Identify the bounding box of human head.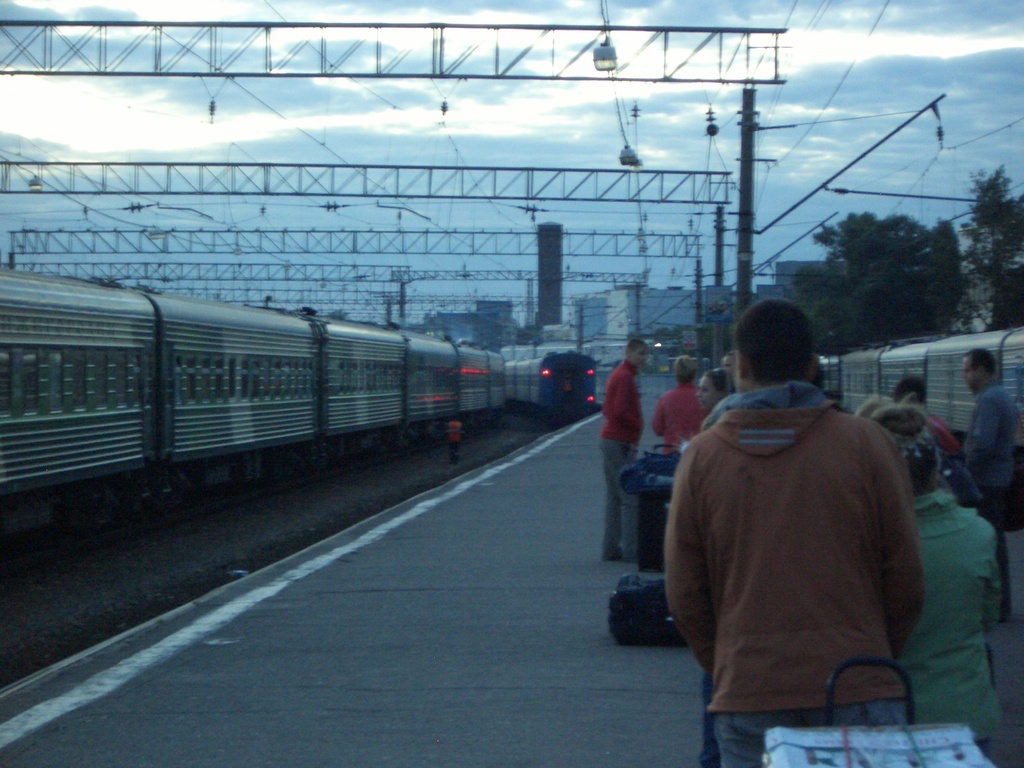
[731,307,831,389].
